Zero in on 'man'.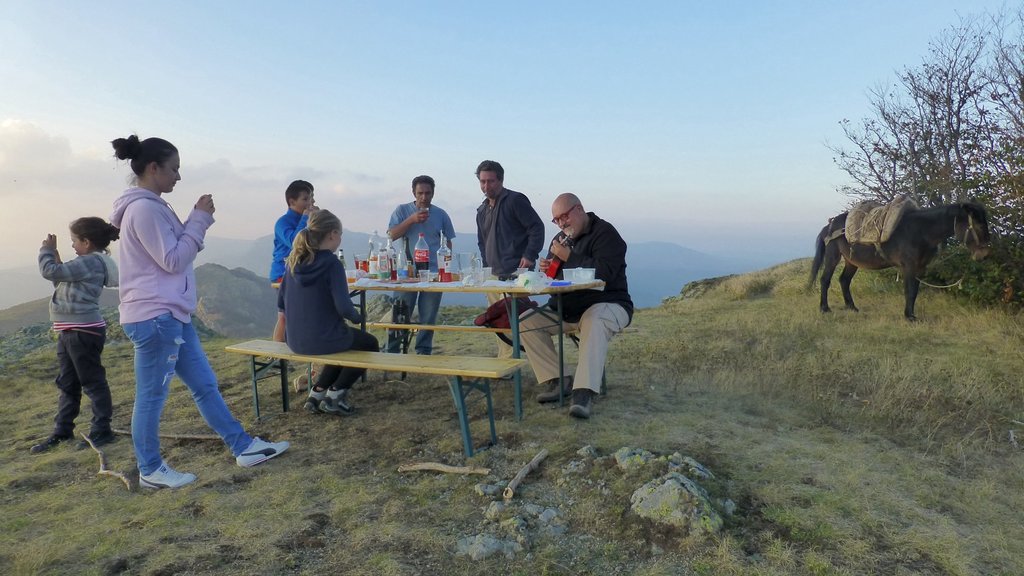
Zeroed in: select_region(466, 172, 543, 268).
